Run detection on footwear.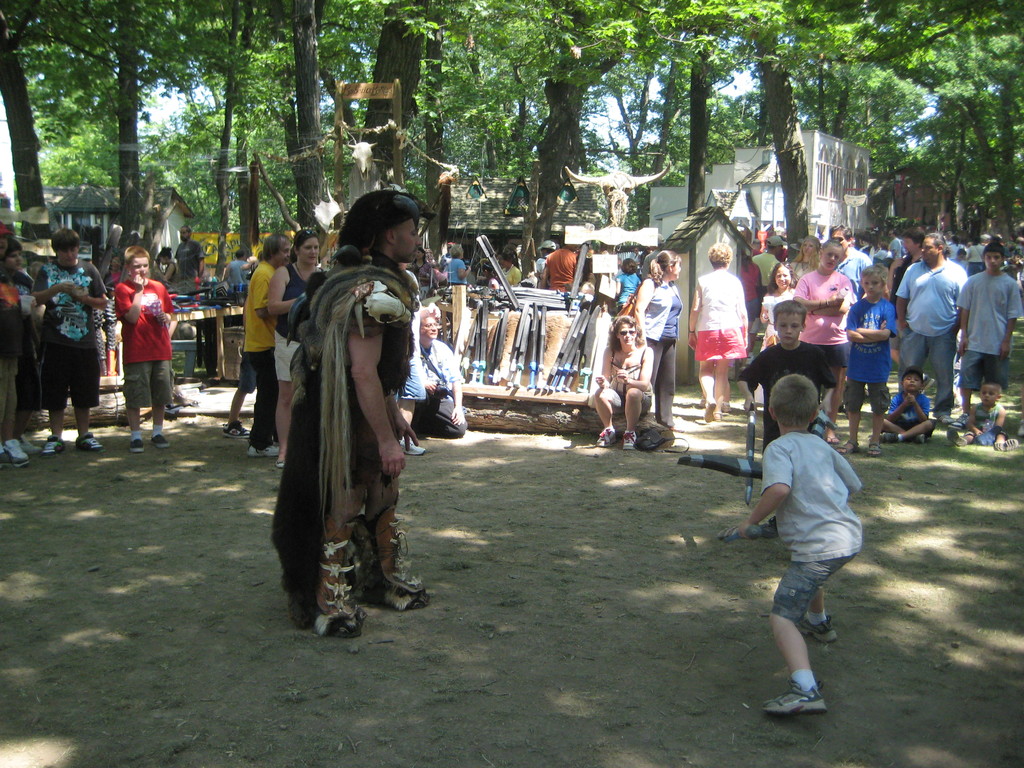
Result: 132, 437, 148, 454.
